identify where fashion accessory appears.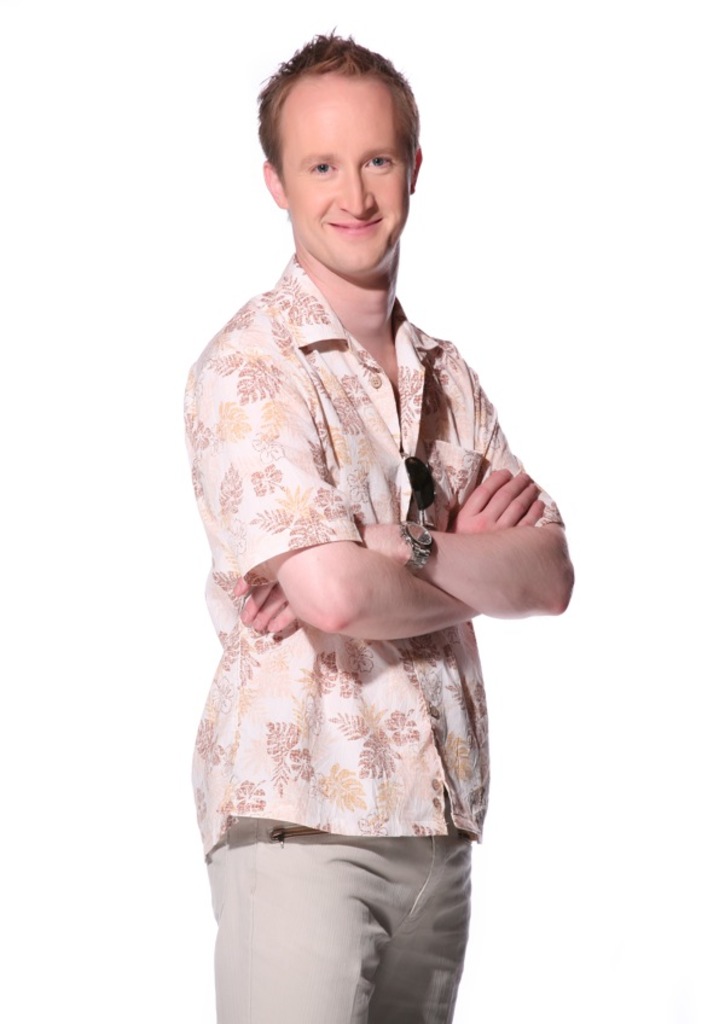
Appears at crop(406, 452, 436, 516).
